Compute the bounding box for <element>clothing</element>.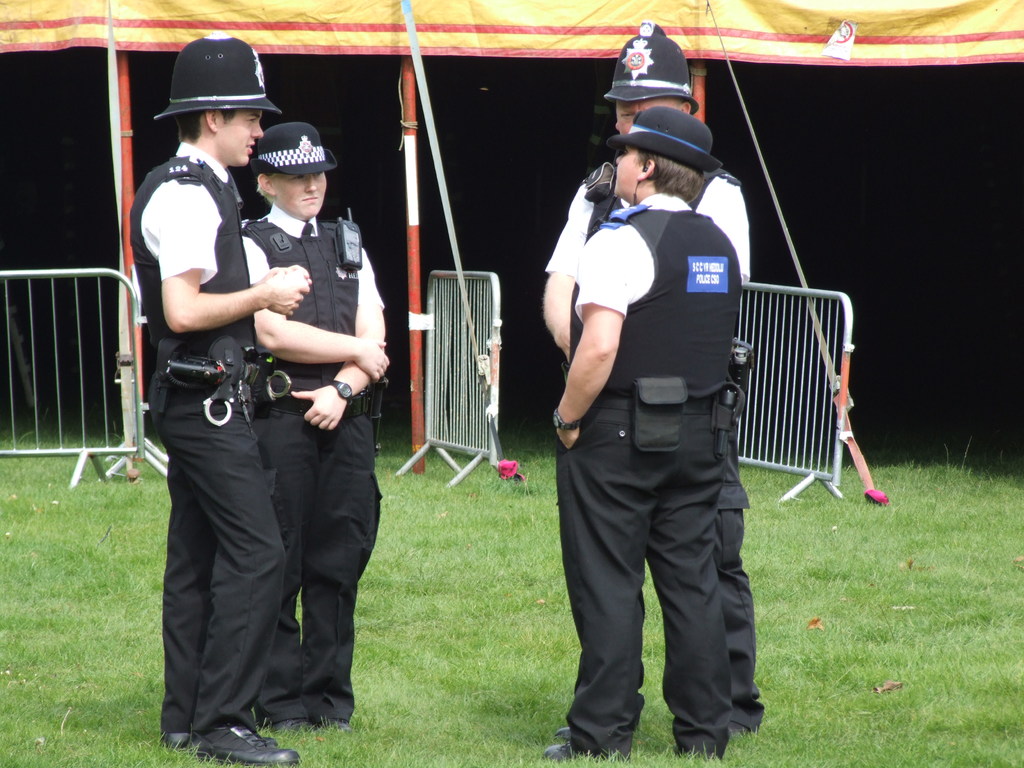
BBox(543, 164, 766, 733).
